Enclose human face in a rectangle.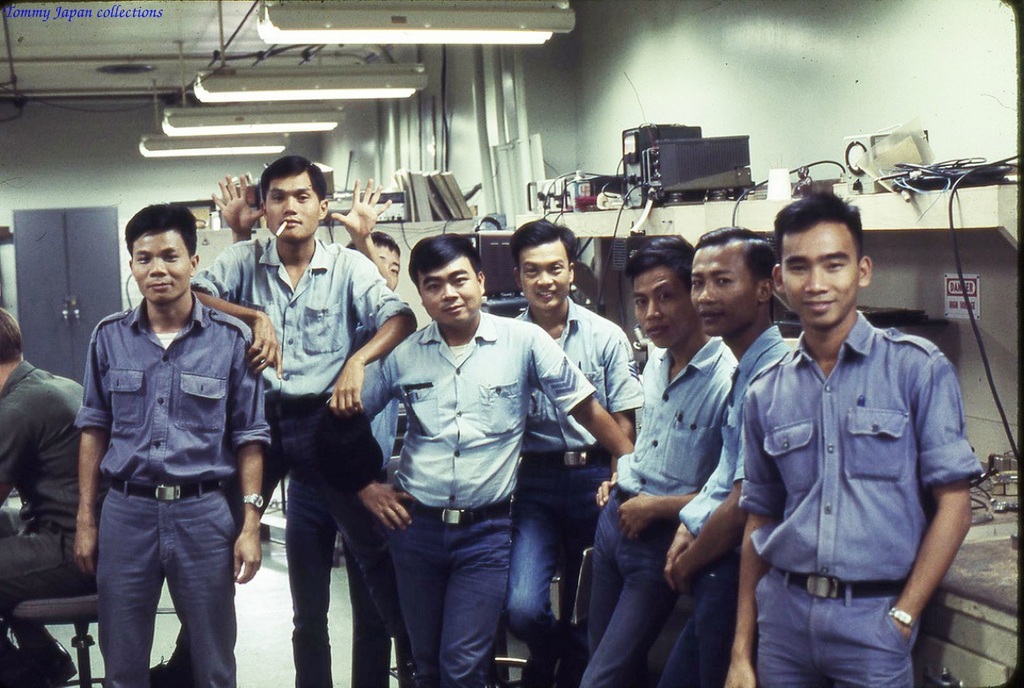
detection(263, 181, 322, 240).
